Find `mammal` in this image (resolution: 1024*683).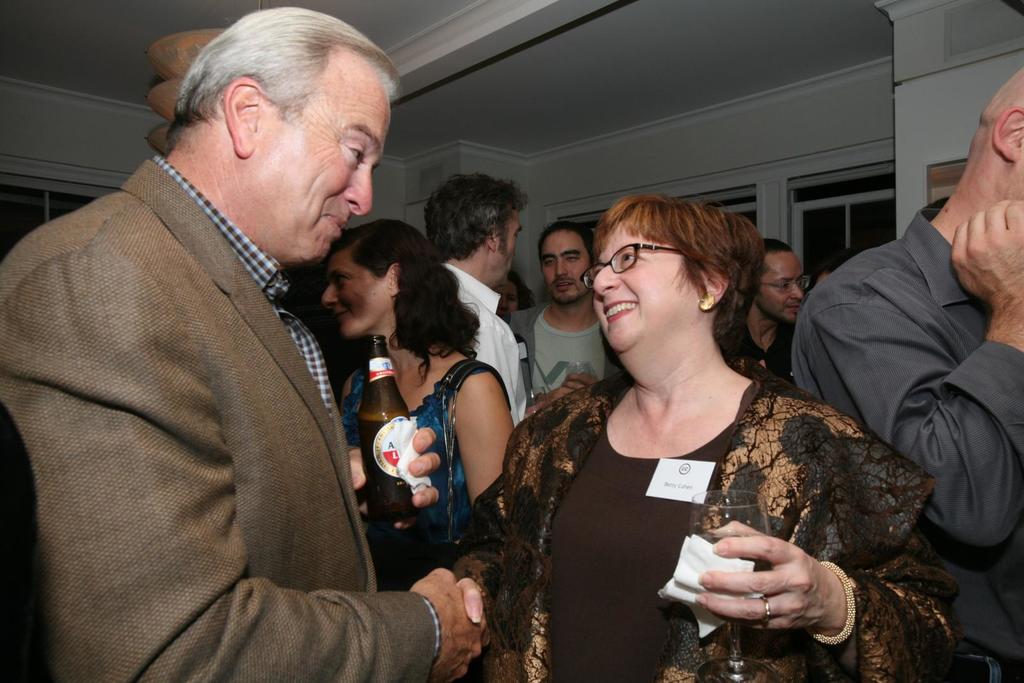
510, 223, 628, 406.
